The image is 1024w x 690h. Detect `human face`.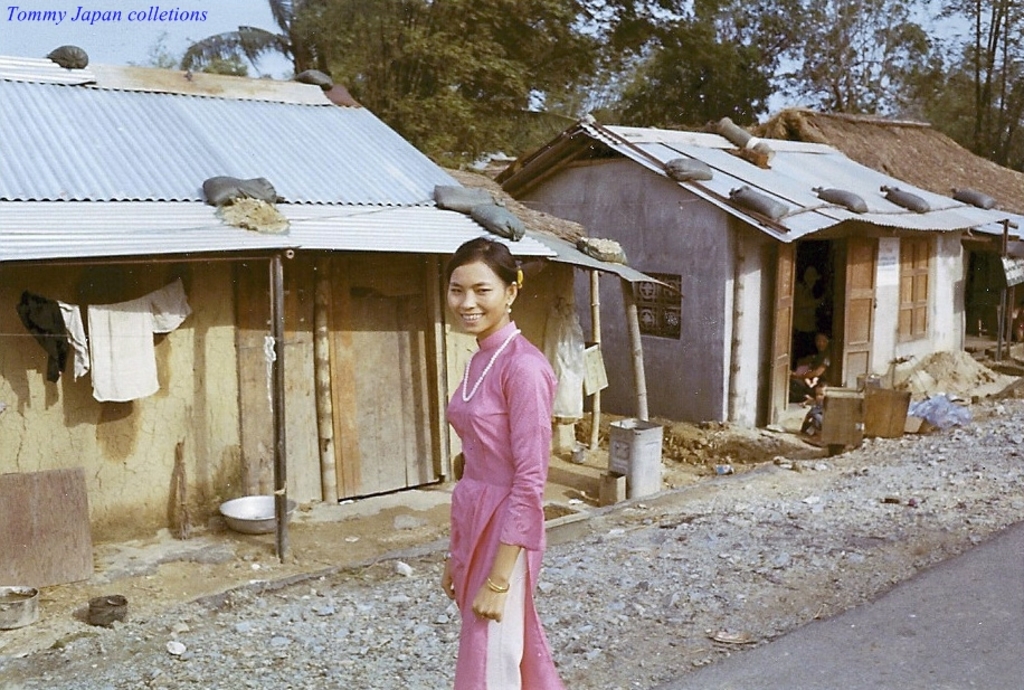
Detection: [815, 334, 827, 352].
